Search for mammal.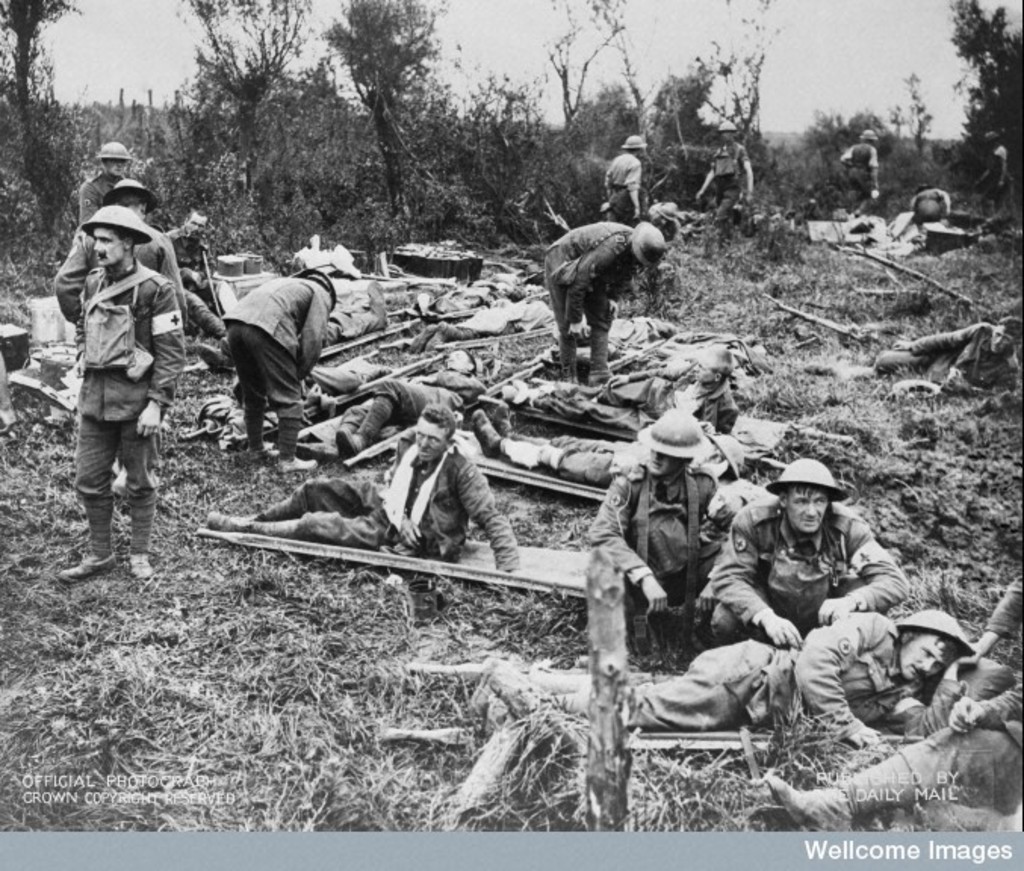
Found at [x1=56, y1=177, x2=175, y2=330].
